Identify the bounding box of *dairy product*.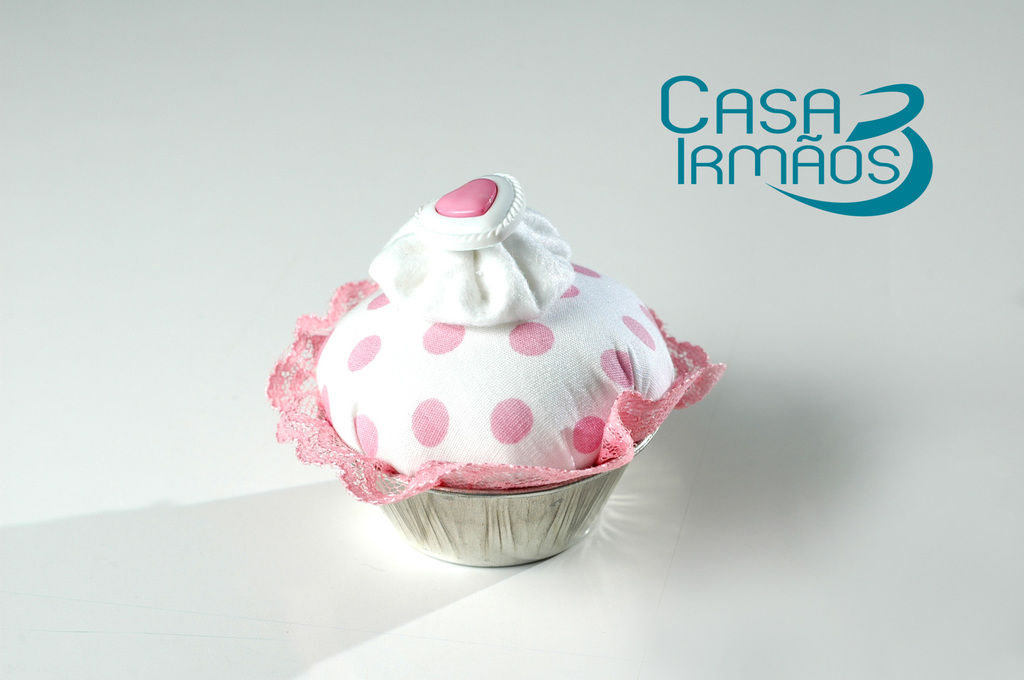
pyautogui.locateOnScreen(329, 168, 686, 489).
